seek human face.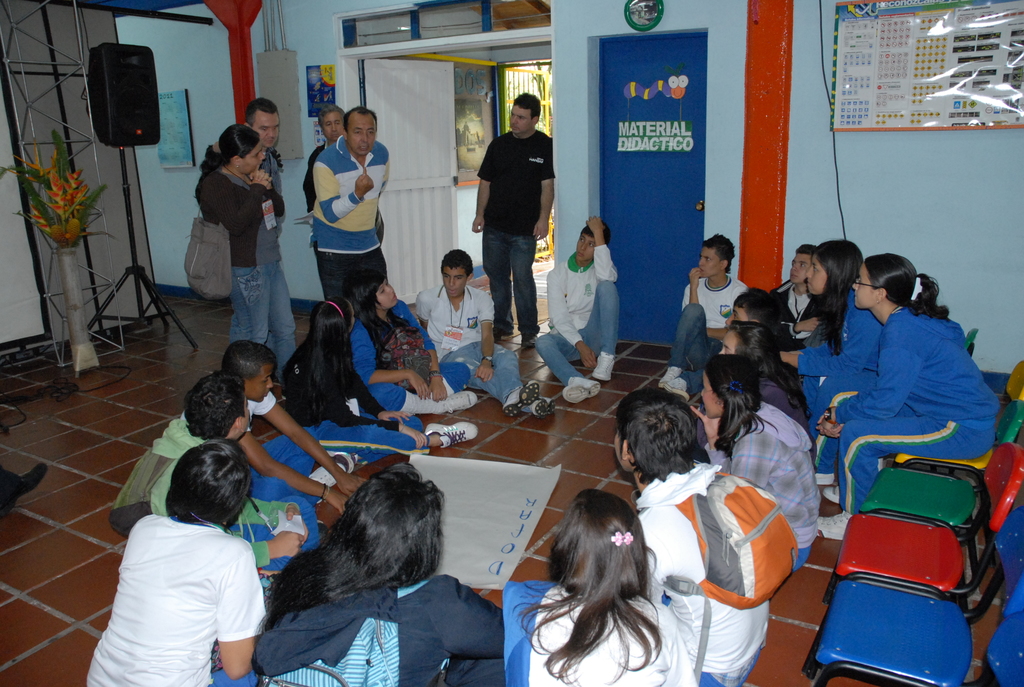
376 280 400 306.
